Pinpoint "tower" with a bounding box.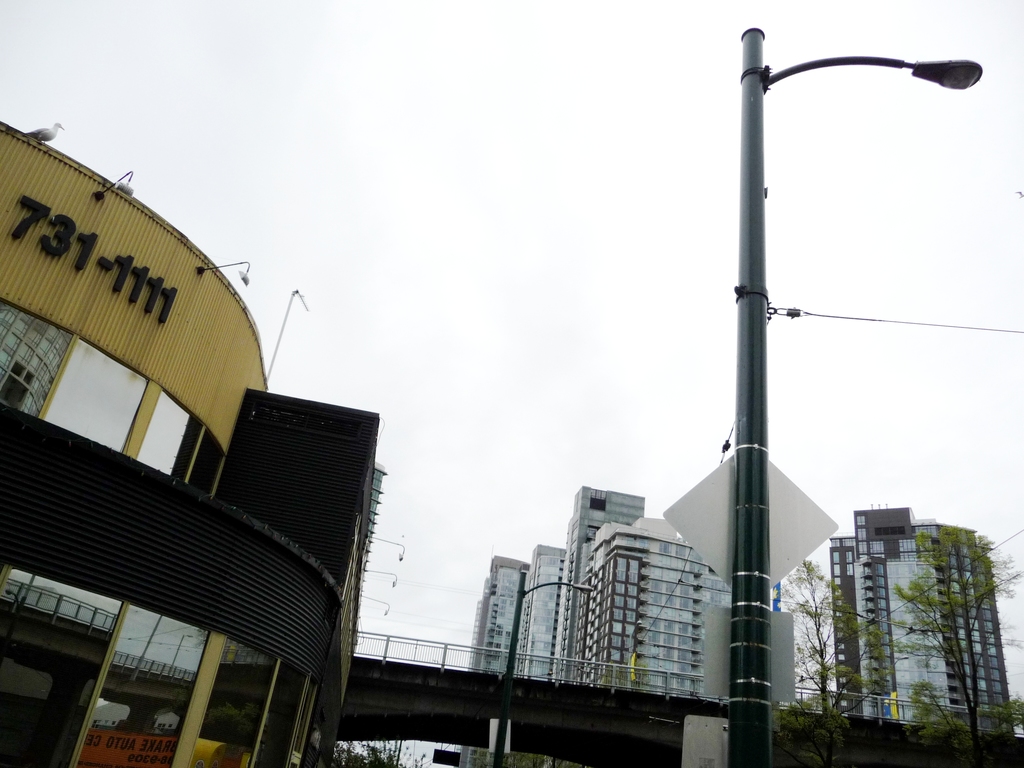
[822, 507, 1013, 740].
